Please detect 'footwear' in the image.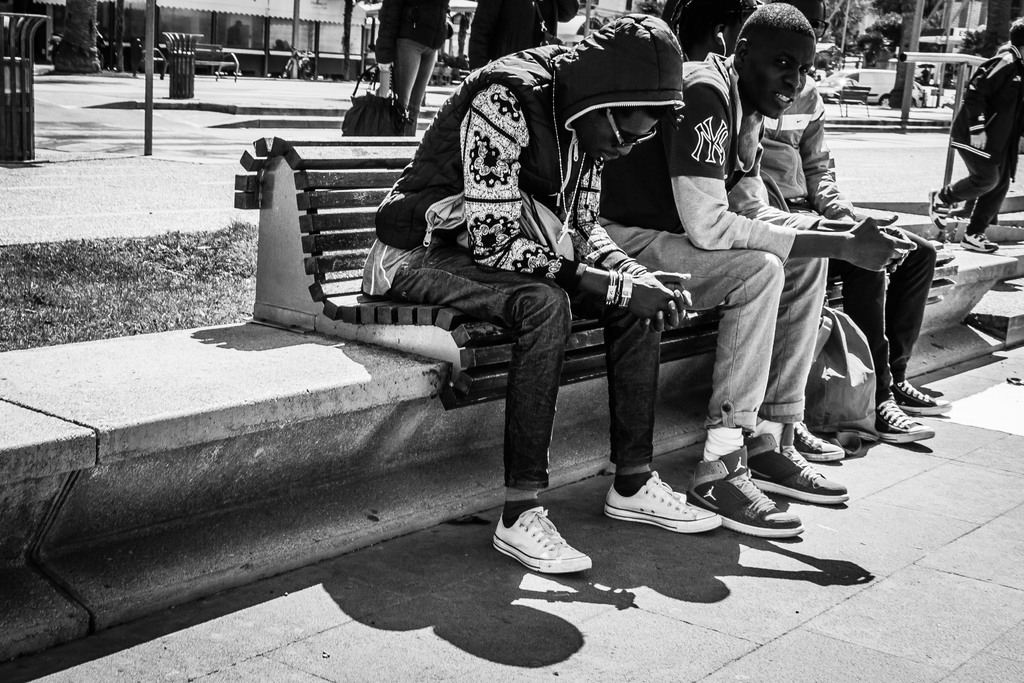
bbox=[794, 419, 845, 464].
